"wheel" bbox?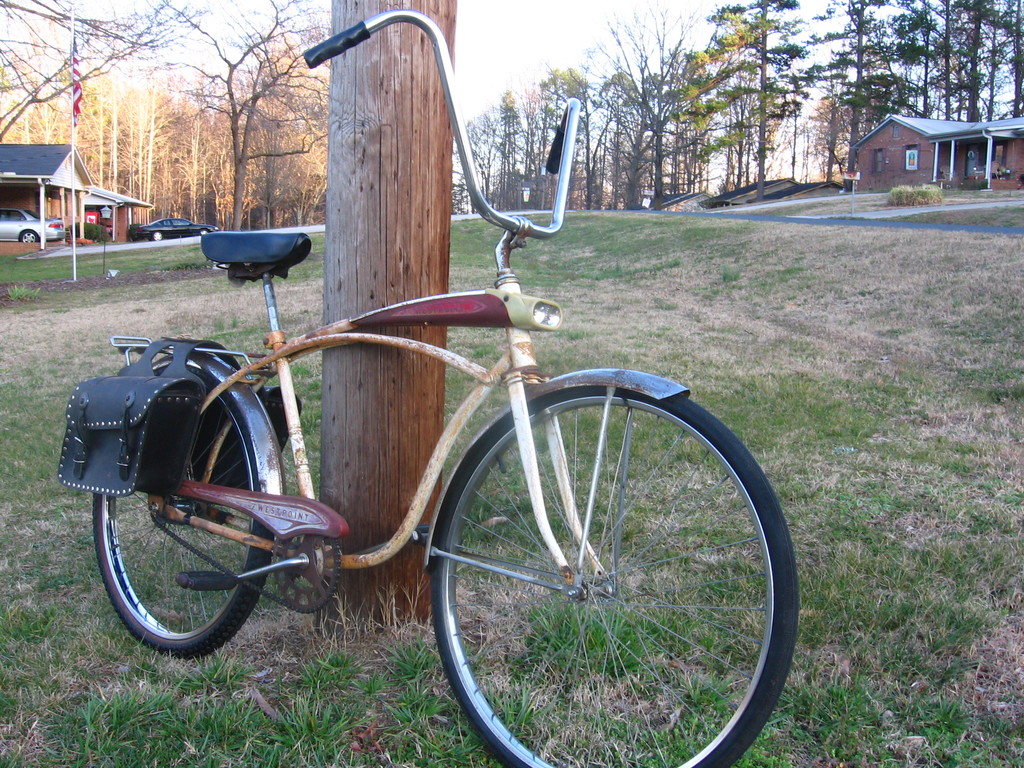
pyautogui.locateOnScreen(150, 231, 161, 242)
